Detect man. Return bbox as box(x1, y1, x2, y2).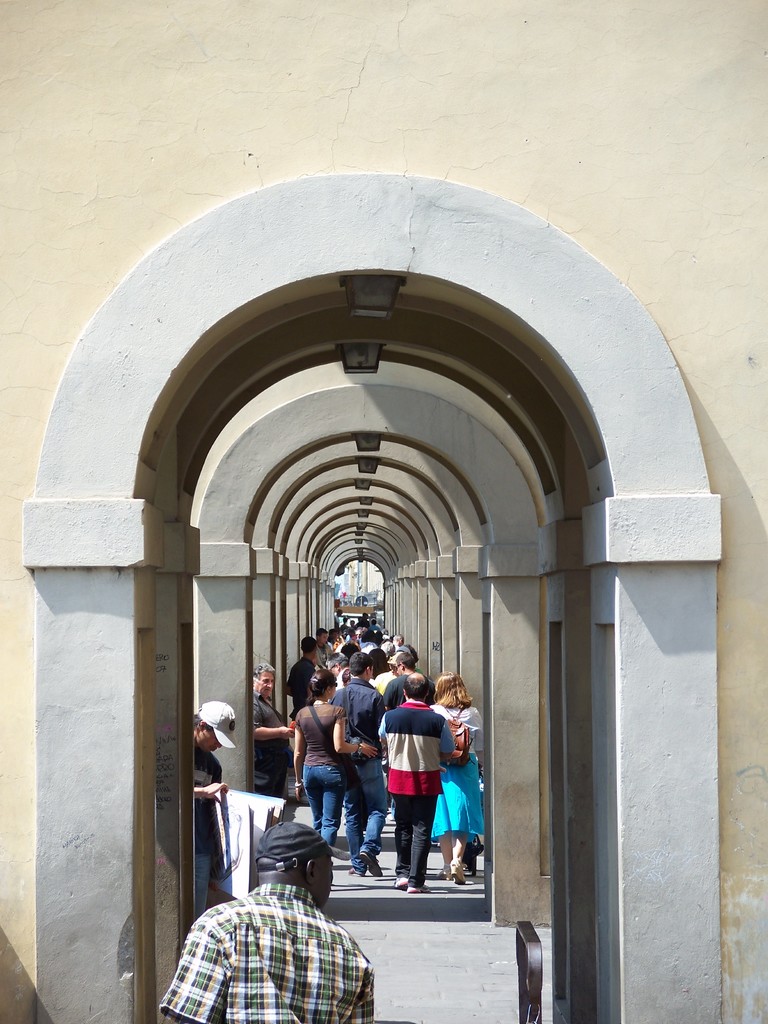
box(175, 838, 376, 1021).
